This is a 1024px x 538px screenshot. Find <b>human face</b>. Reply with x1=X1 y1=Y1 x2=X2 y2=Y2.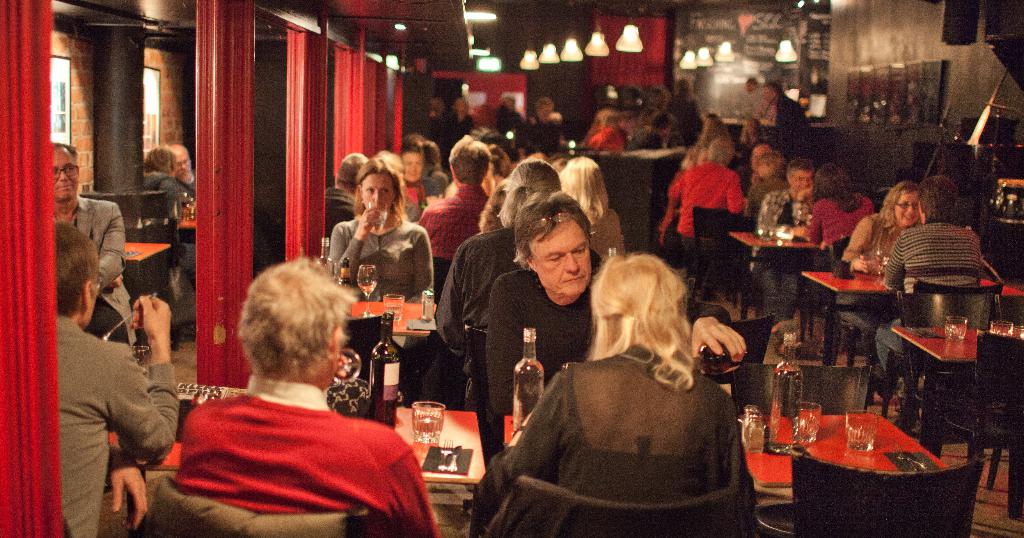
x1=897 y1=190 x2=920 y2=233.
